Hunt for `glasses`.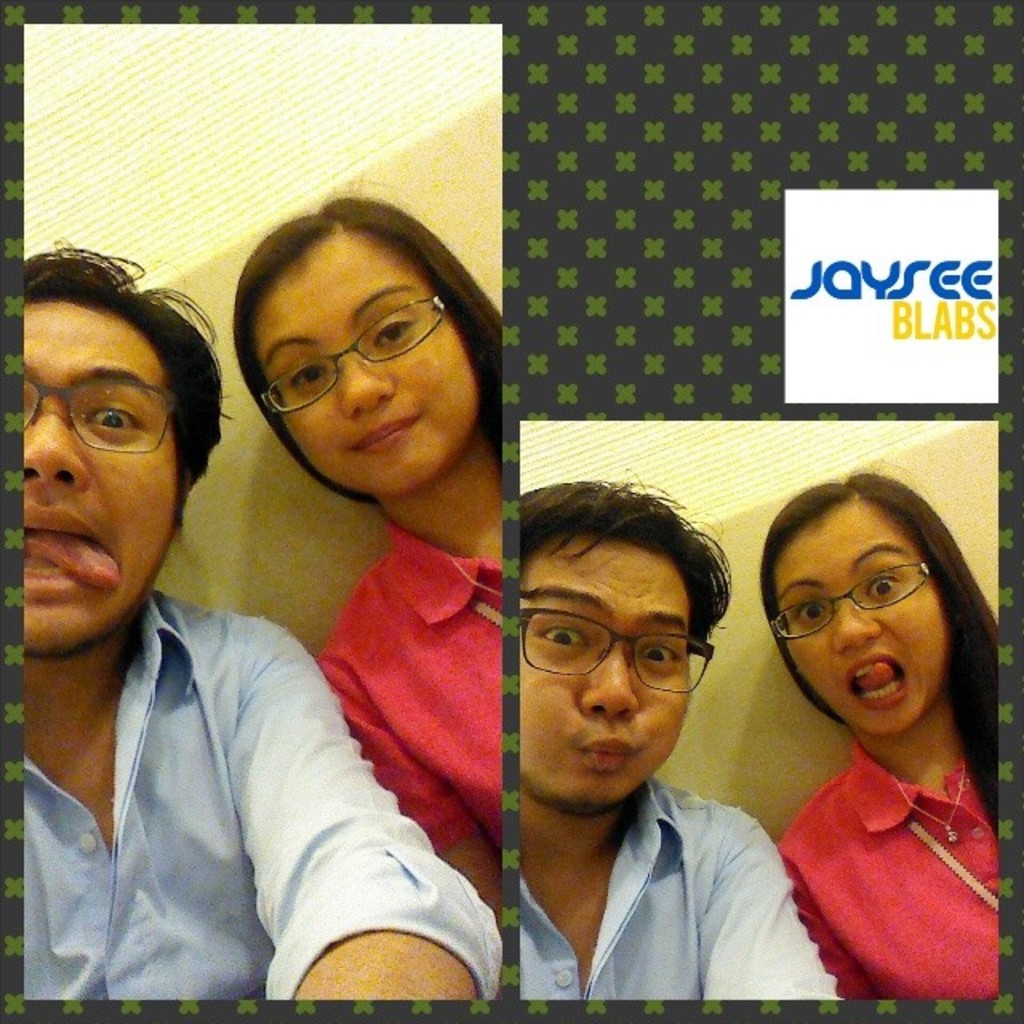
Hunted down at BBox(770, 563, 928, 643).
